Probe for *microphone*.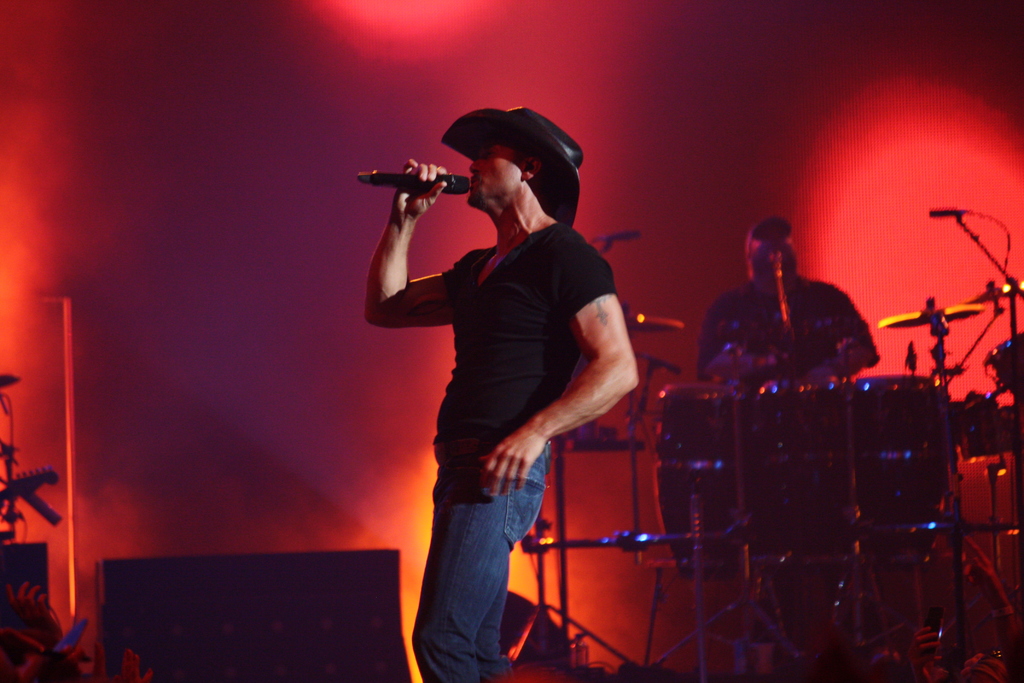
Probe result: (x1=930, y1=206, x2=967, y2=220).
